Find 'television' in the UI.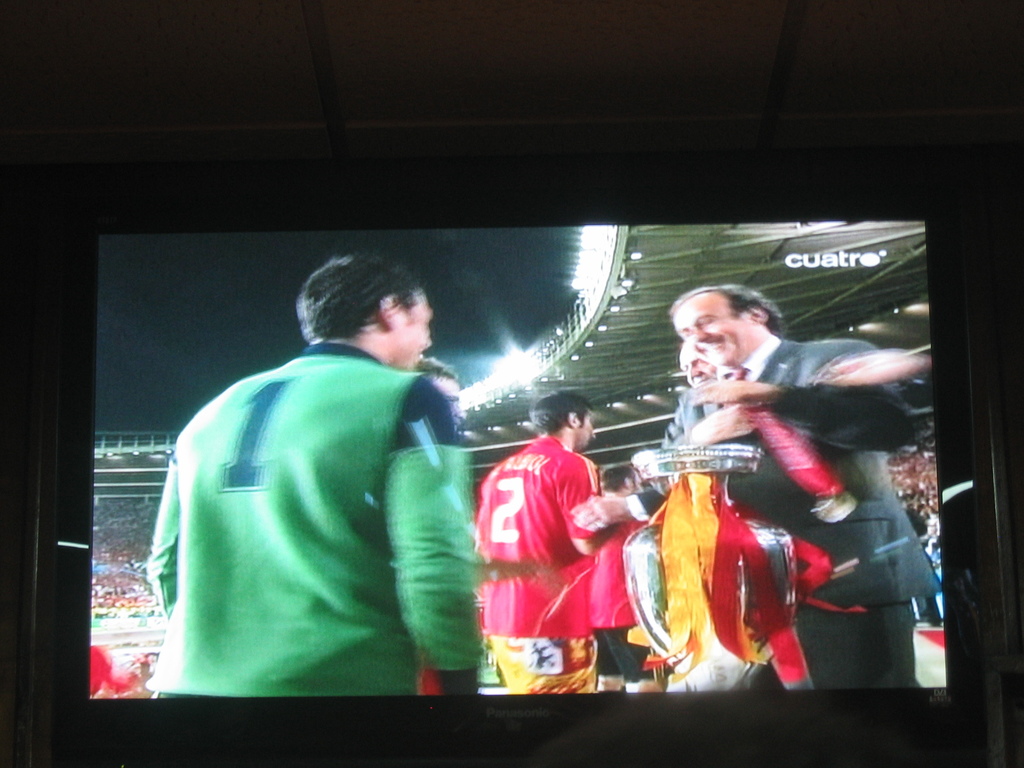
UI element at (93,212,952,705).
